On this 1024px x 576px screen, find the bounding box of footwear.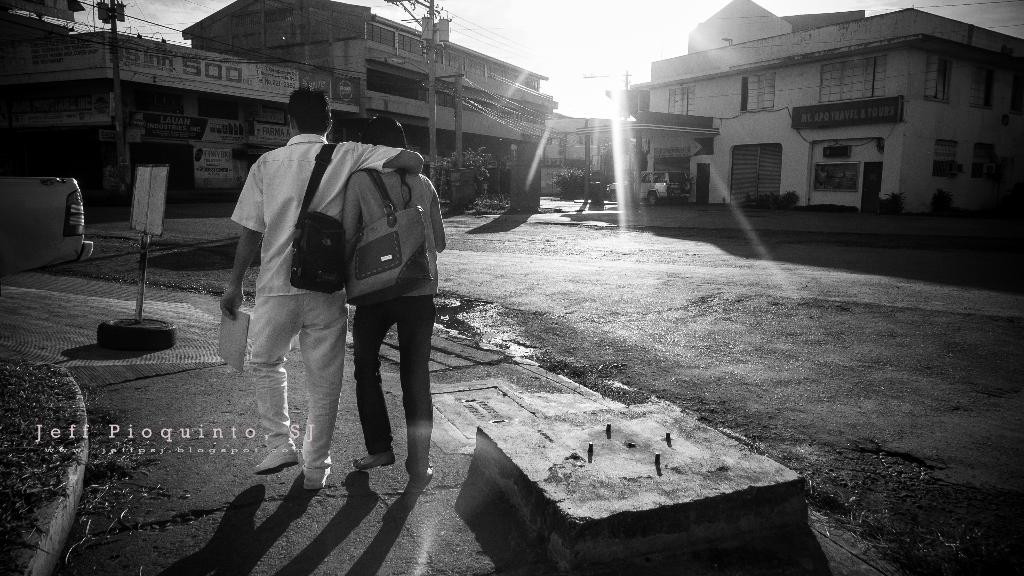
Bounding box: (263,434,326,500).
